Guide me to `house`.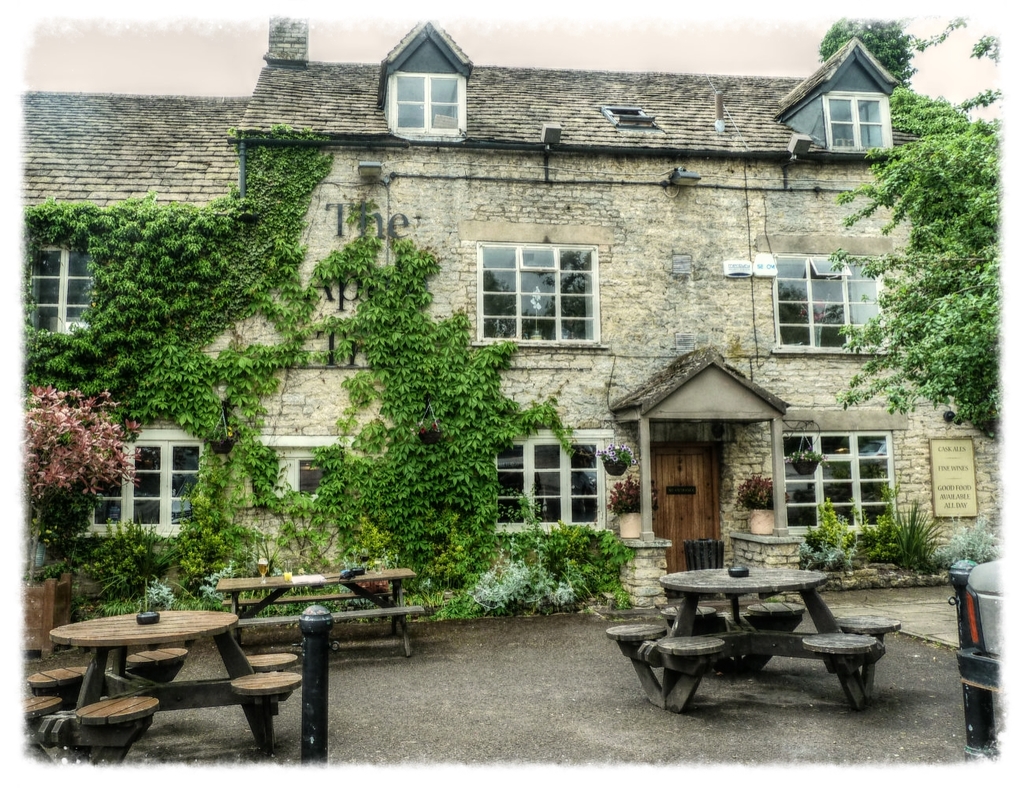
Guidance: pyautogui.locateOnScreen(15, 20, 1004, 653).
